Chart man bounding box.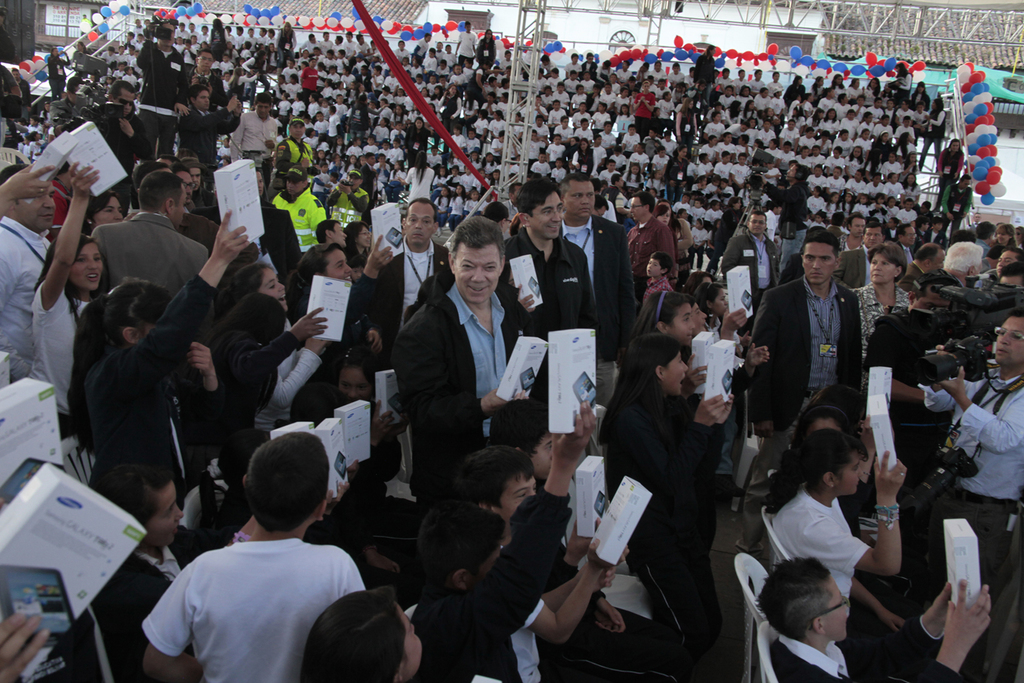
Charted: bbox=(91, 174, 211, 298).
